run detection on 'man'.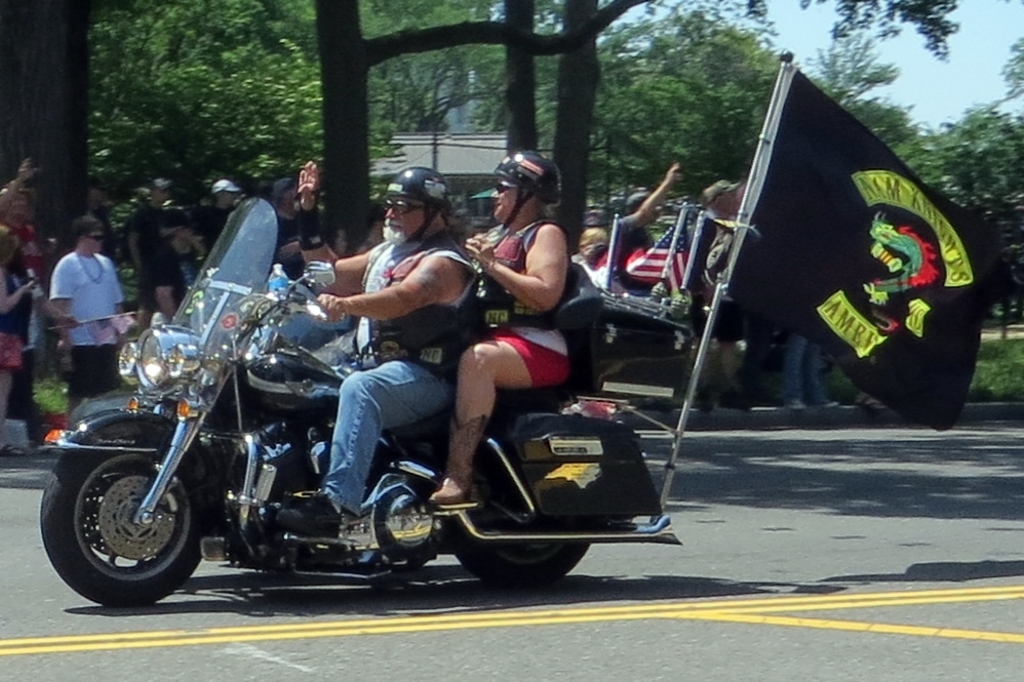
Result: crop(618, 161, 683, 273).
